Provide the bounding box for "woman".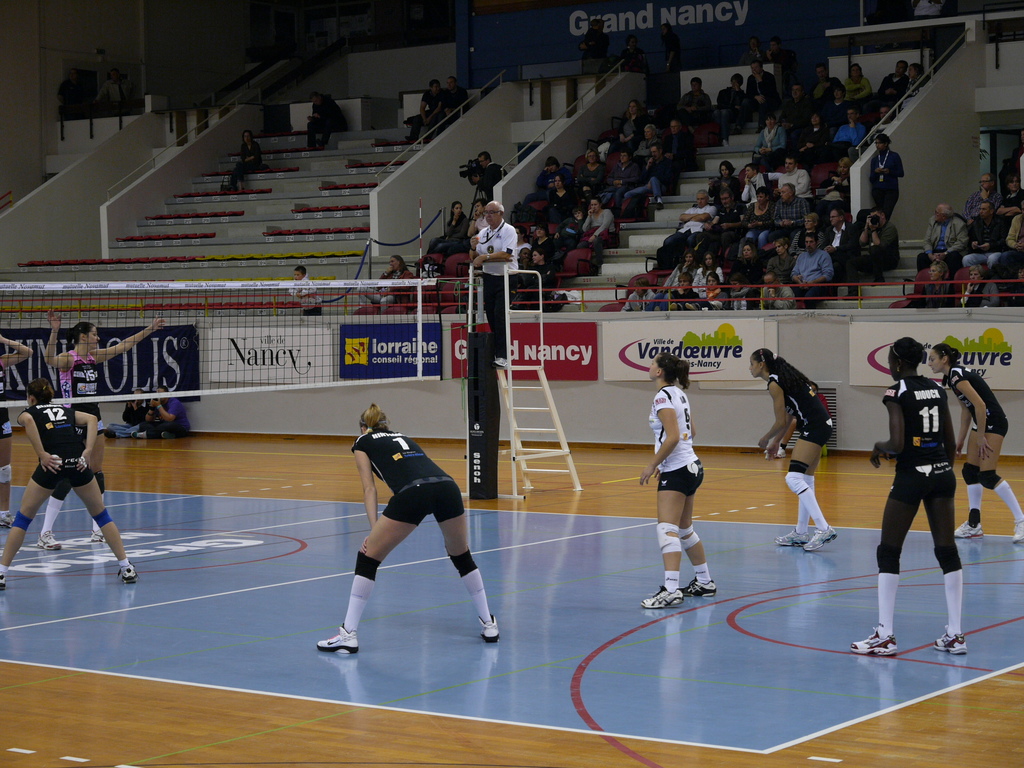
<bbox>708, 163, 739, 202</bbox>.
